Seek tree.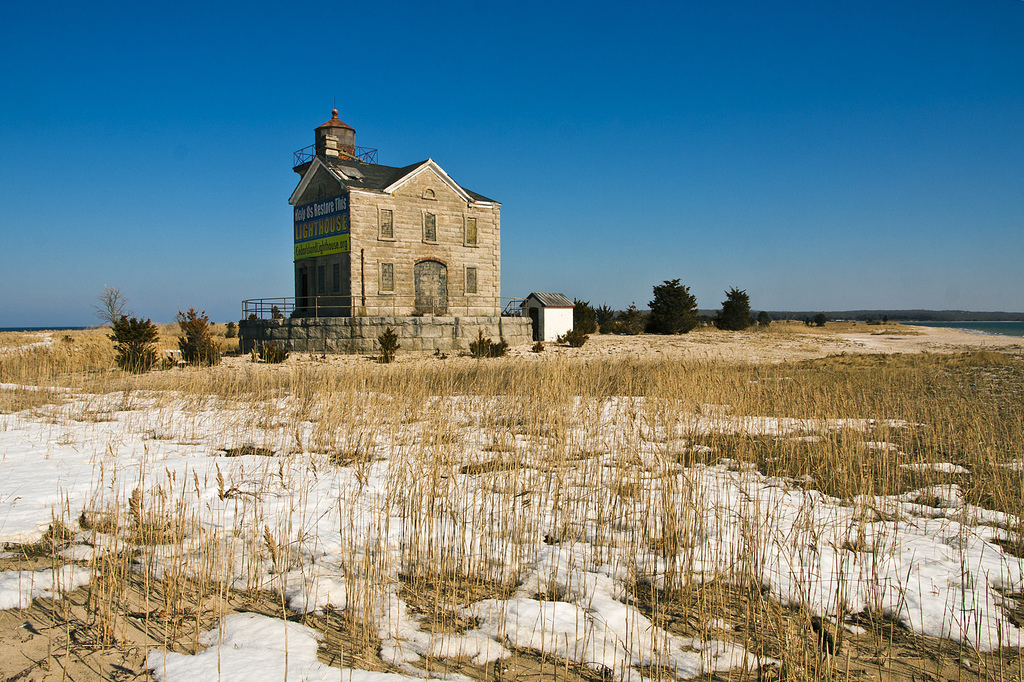
{"left": 593, "top": 300, "right": 624, "bottom": 335}.
